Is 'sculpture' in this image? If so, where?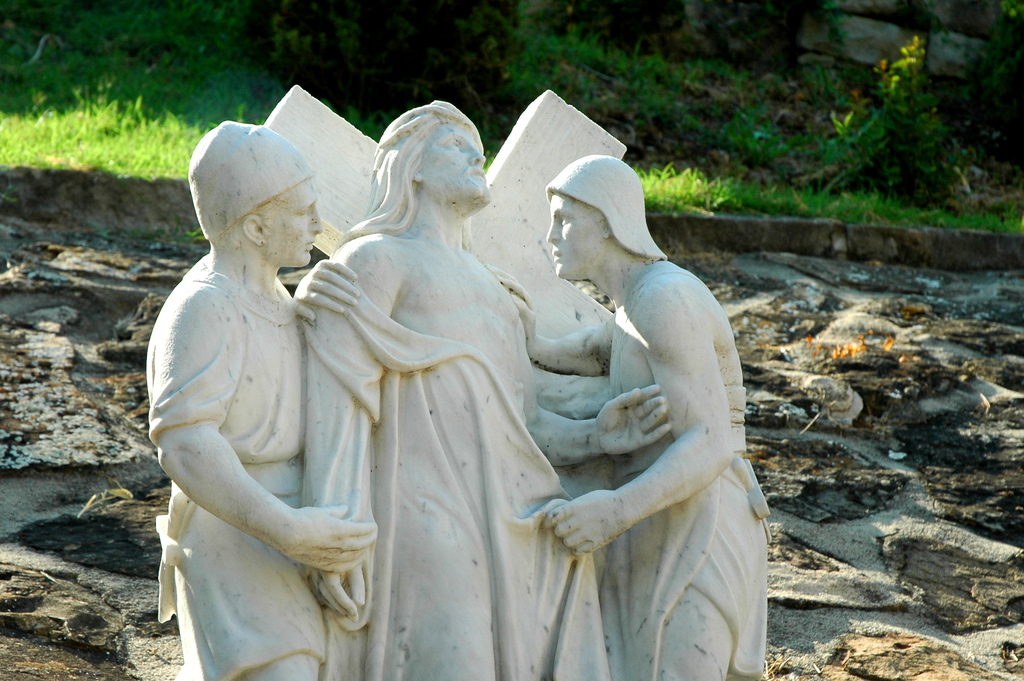
Yes, at {"left": 148, "top": 117, "right": 377, "bottom": 680}.
